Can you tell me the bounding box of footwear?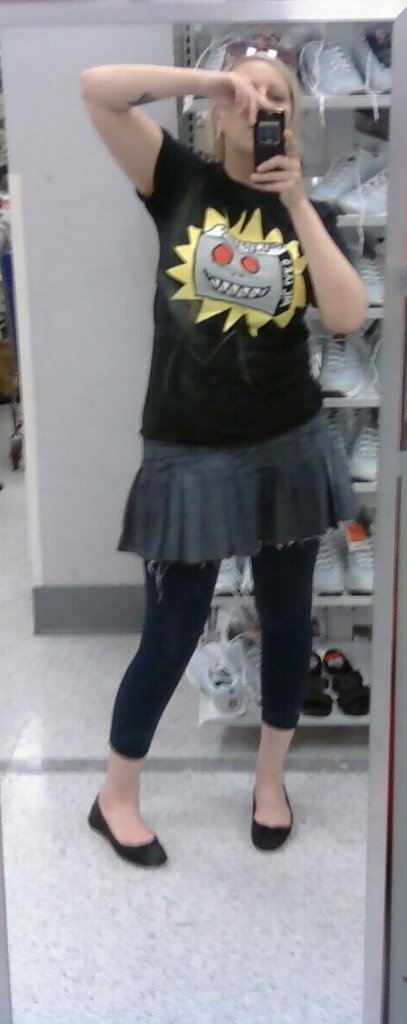
<region>88, 778, 163, 869</region>.
